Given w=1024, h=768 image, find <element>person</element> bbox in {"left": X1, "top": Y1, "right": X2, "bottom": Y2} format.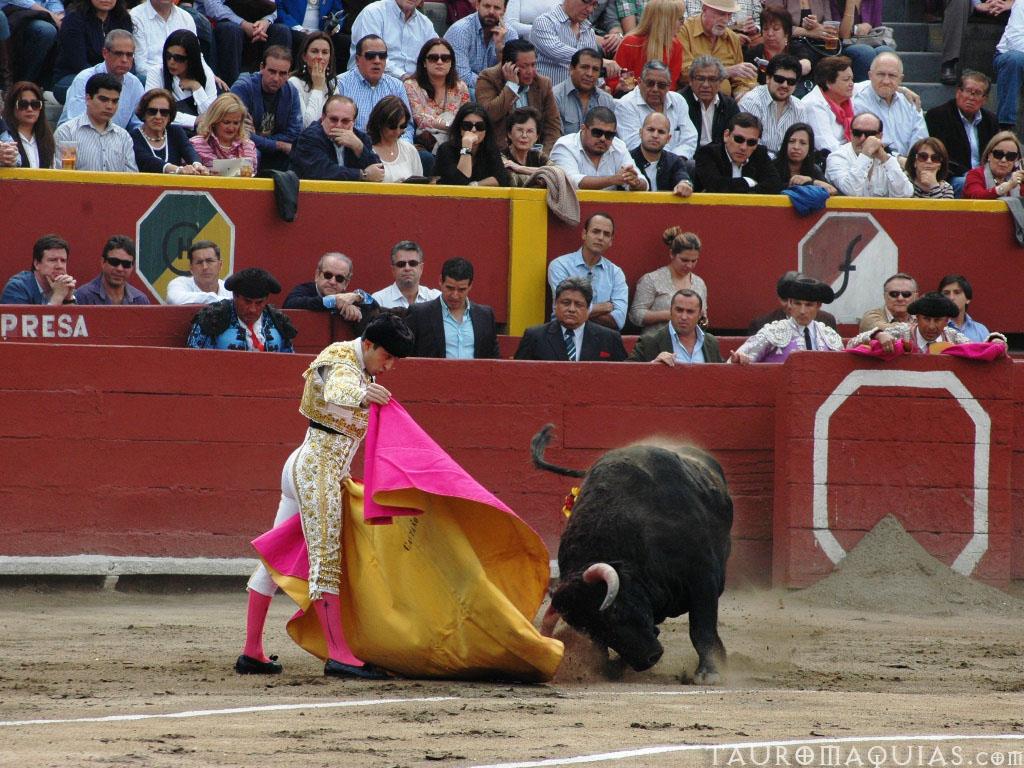
{"left": 859, "top": 271, "right": 915, "bottom": 337}.
